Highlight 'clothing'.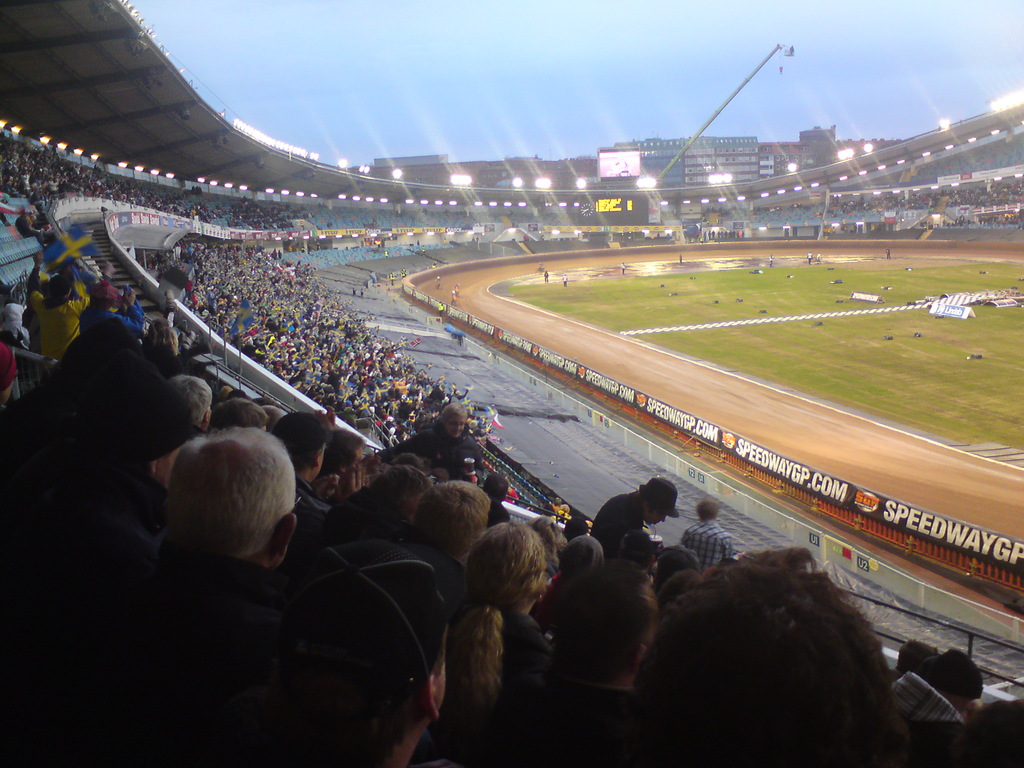
Highlighted region: 677/252/685/265.
